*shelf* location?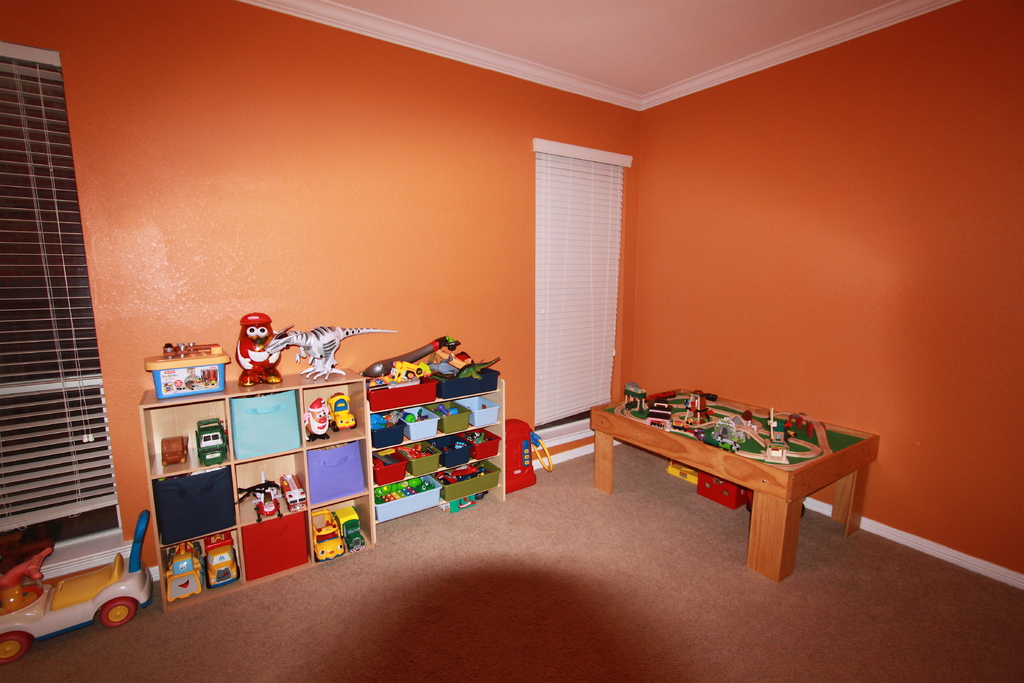
(x1=102, y1=325, x2=521, y2=591)
